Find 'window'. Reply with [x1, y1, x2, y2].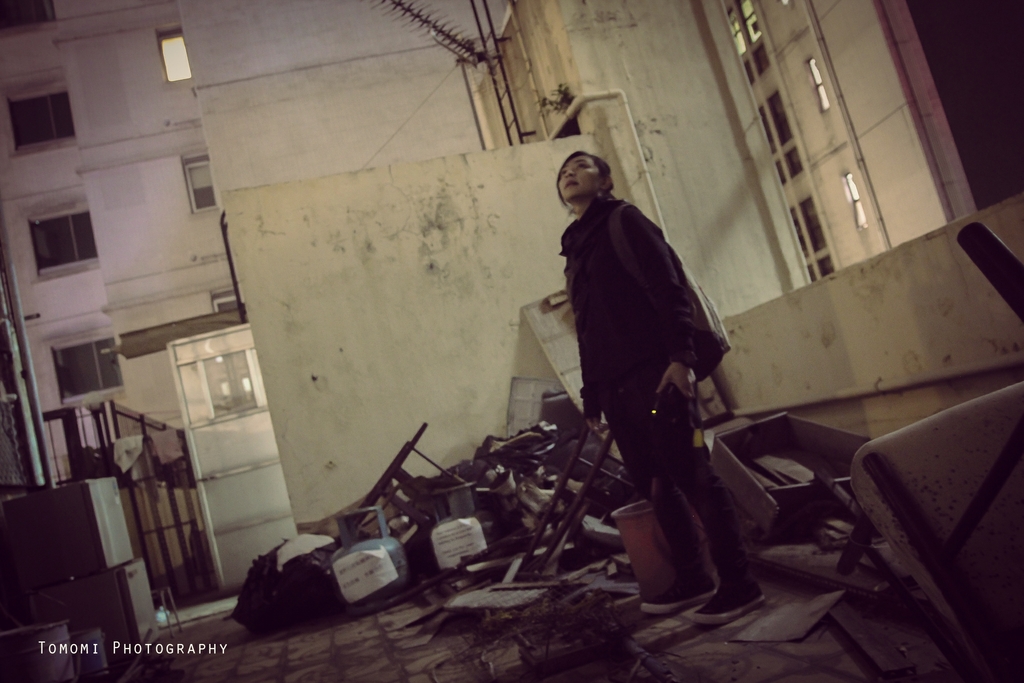
[182, 157, 221, 213].
